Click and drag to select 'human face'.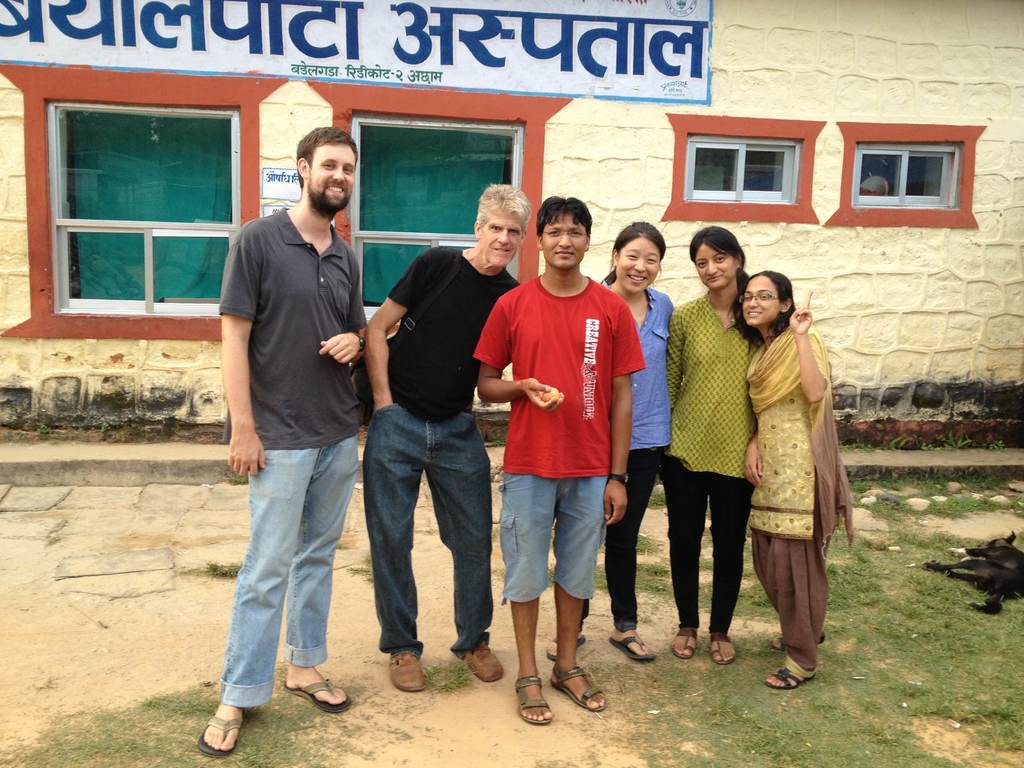
Selection: pyautogui.locateOnScreen(540, 212, 590, 270).
